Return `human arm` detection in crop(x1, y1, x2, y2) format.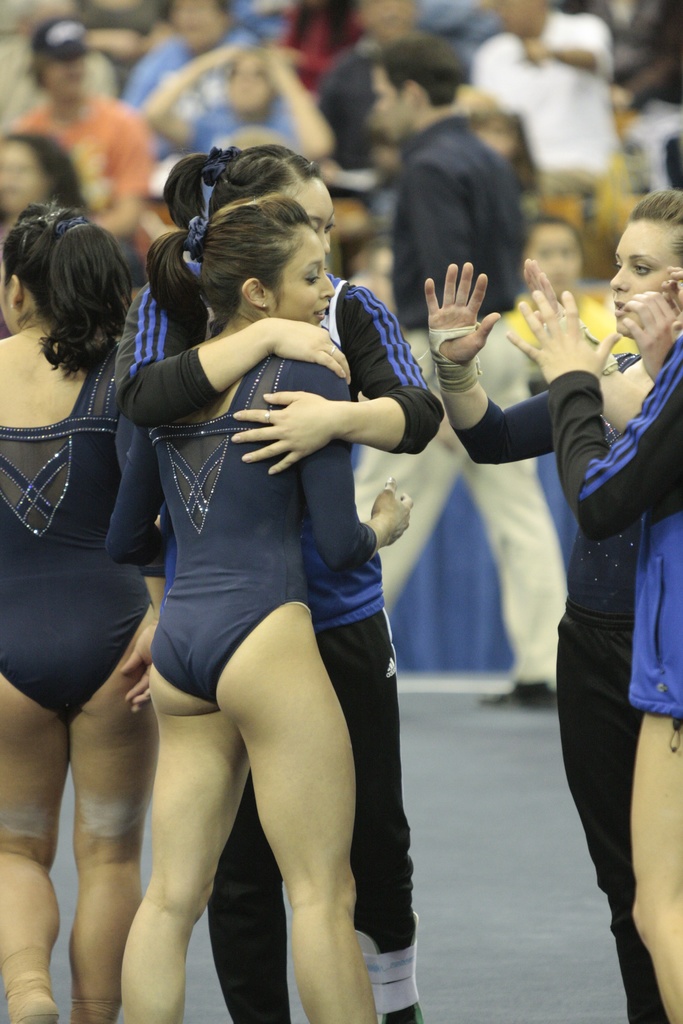
crop(418, 259, 539, 480).
